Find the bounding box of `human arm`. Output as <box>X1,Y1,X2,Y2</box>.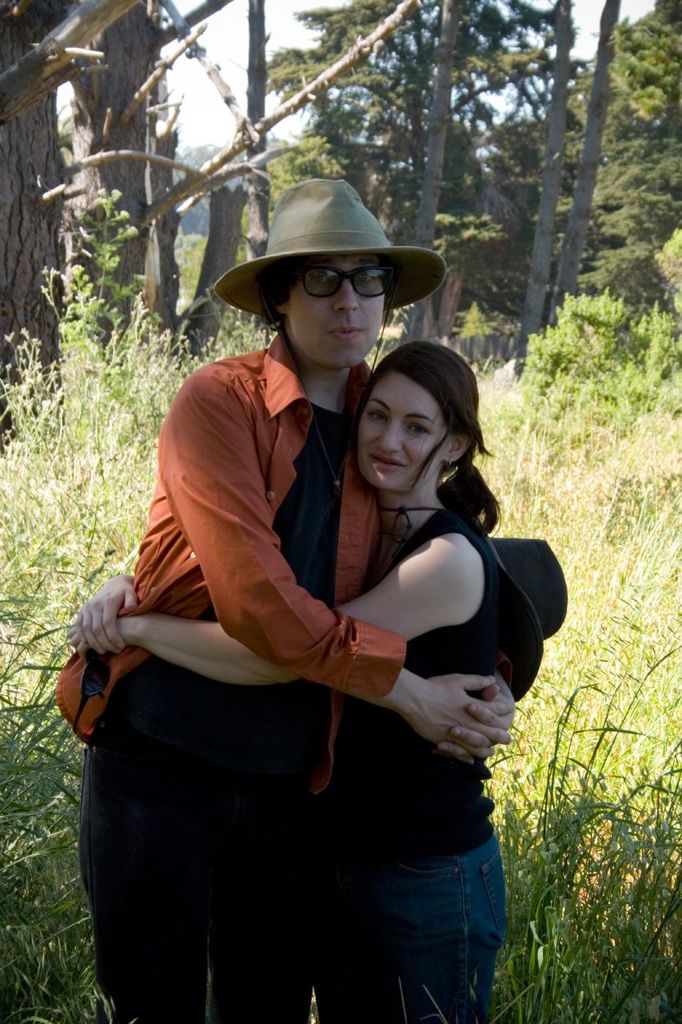
<box>158,378,505,757</box>.
